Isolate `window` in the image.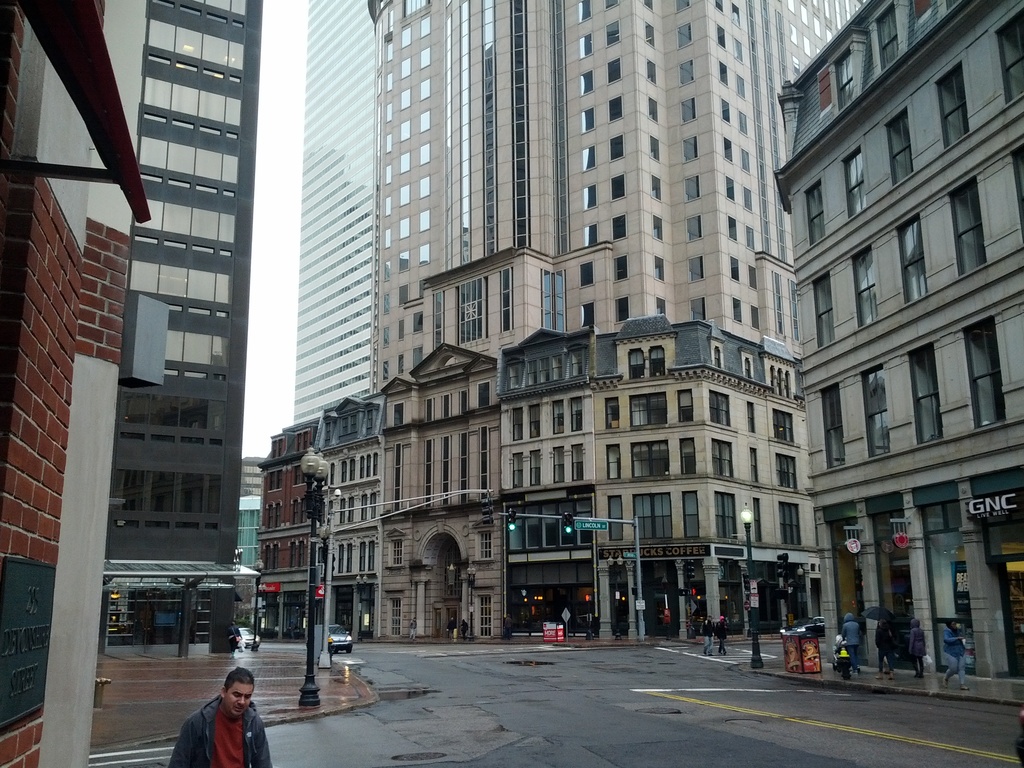
Isolated region: select_region(629, 393, 666, 425).
